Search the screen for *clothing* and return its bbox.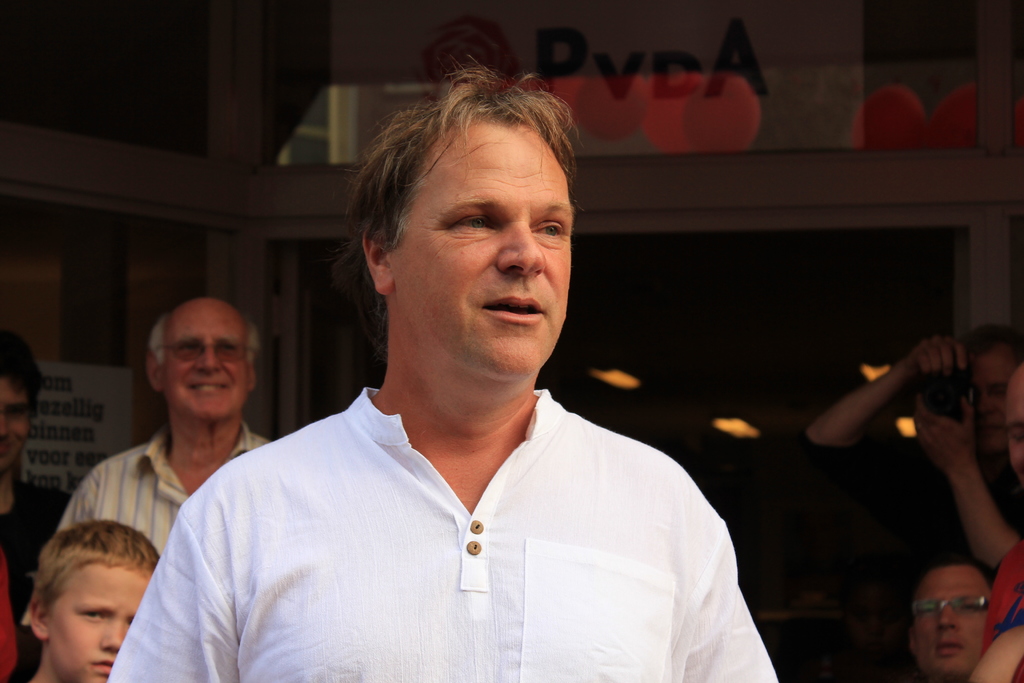
Found: [0,473,83,682].
